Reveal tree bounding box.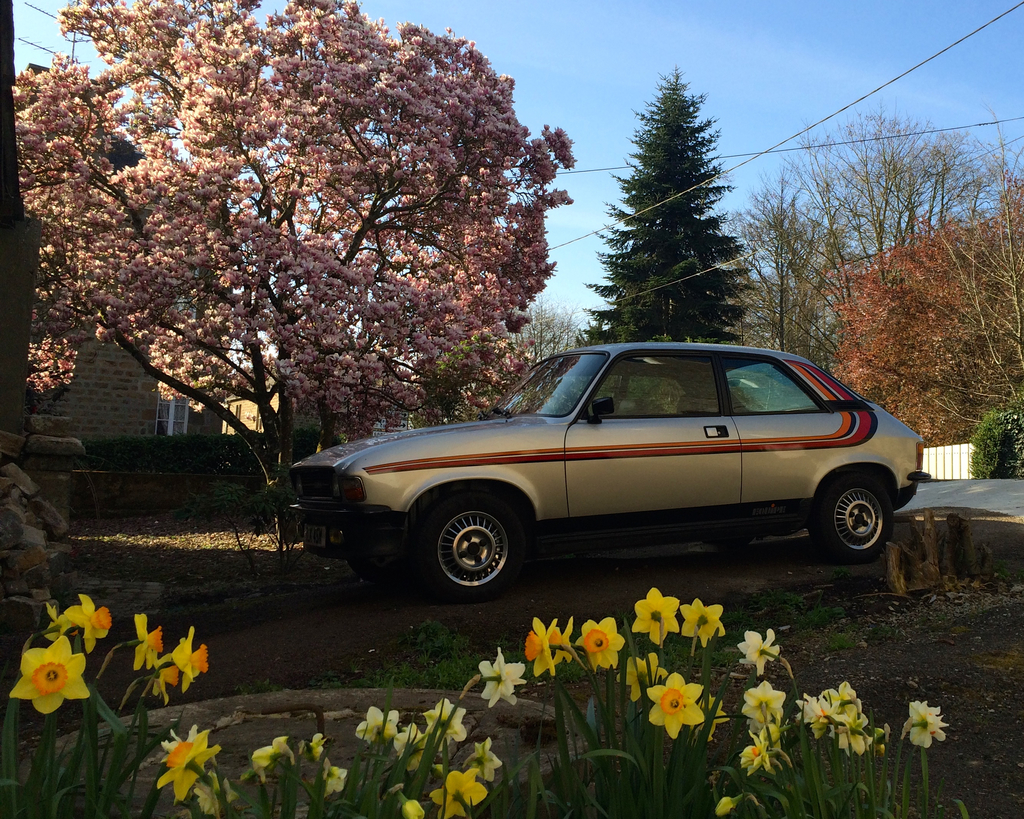
Revealed: region(738, 99, 1023, 481).
